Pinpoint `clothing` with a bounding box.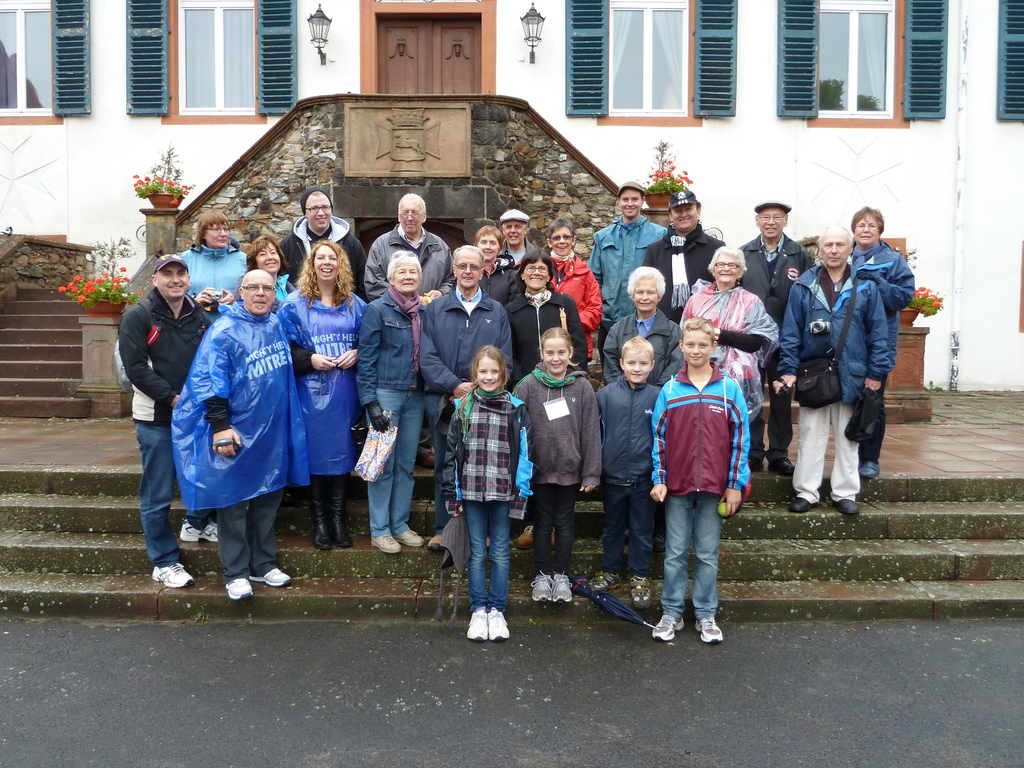
{"left": 675, "top": 275, "right": 788, "bottom": 426}.
